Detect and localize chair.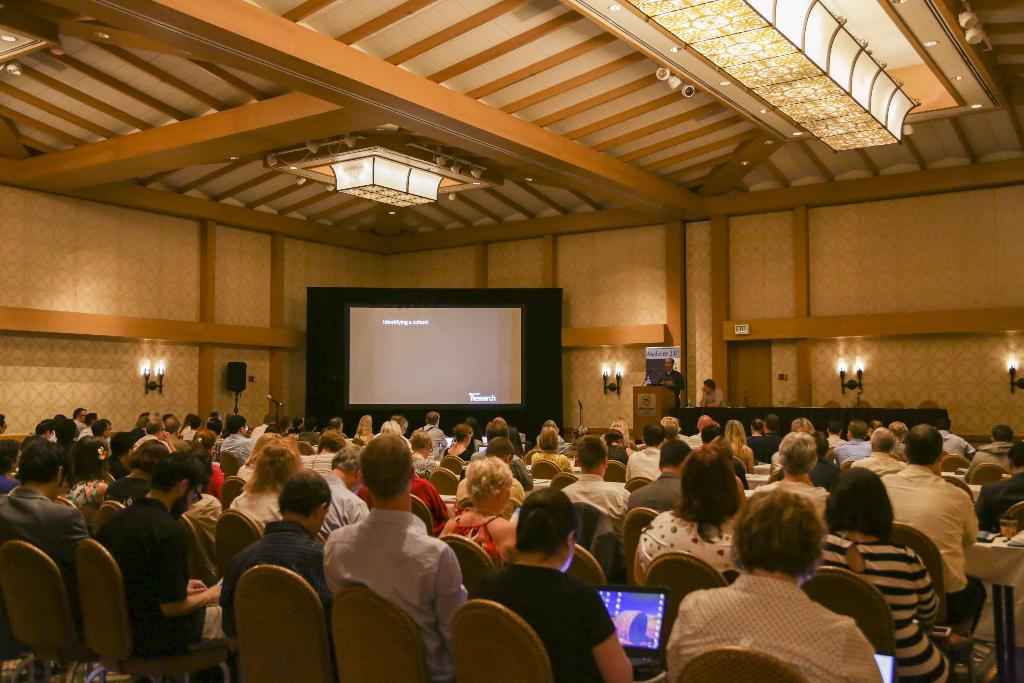
Localized at x1=890, y1=452, x2=903, y2=461.
